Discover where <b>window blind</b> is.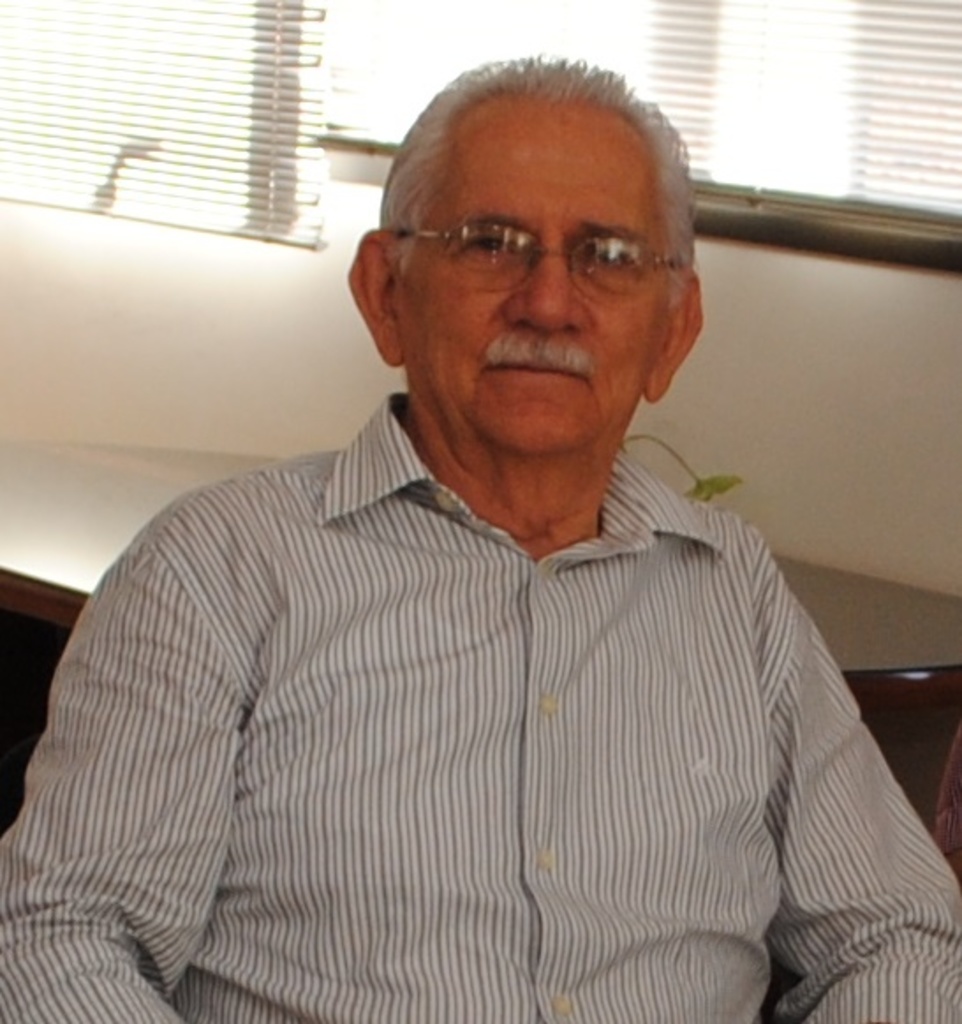
Discovered at pyautogui.locateOnScreen(0, 0, 328, 254).
